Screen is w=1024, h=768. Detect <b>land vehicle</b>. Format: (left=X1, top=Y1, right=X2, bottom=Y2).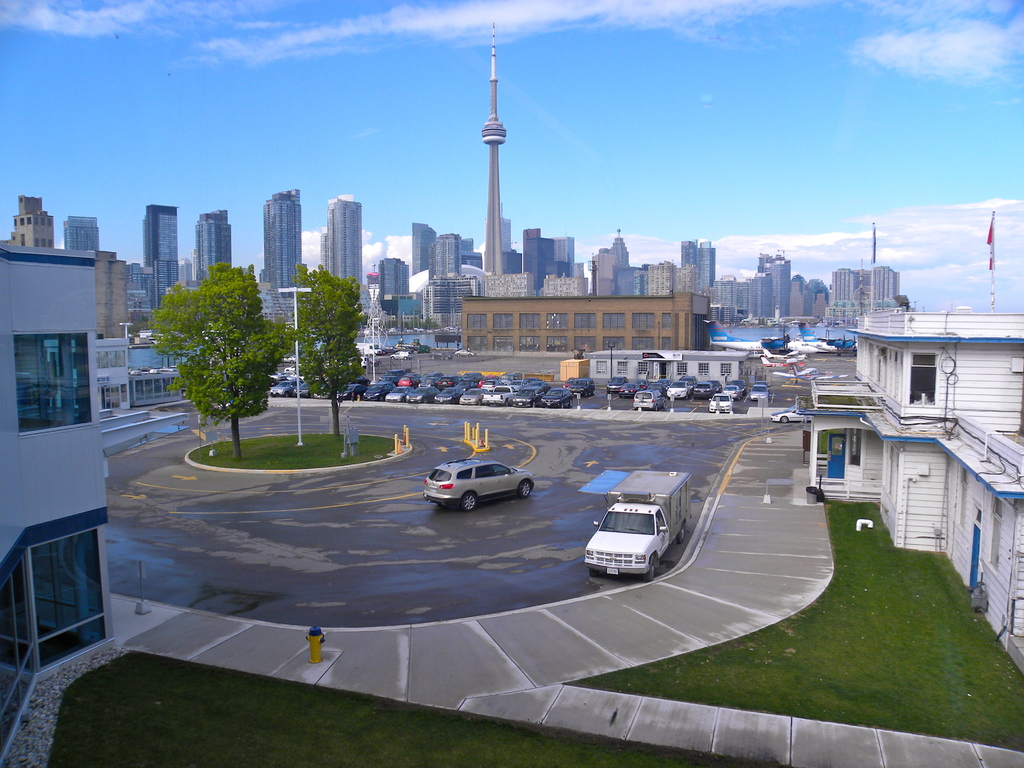
(left=500, top=371, right=522, bottom=385).
